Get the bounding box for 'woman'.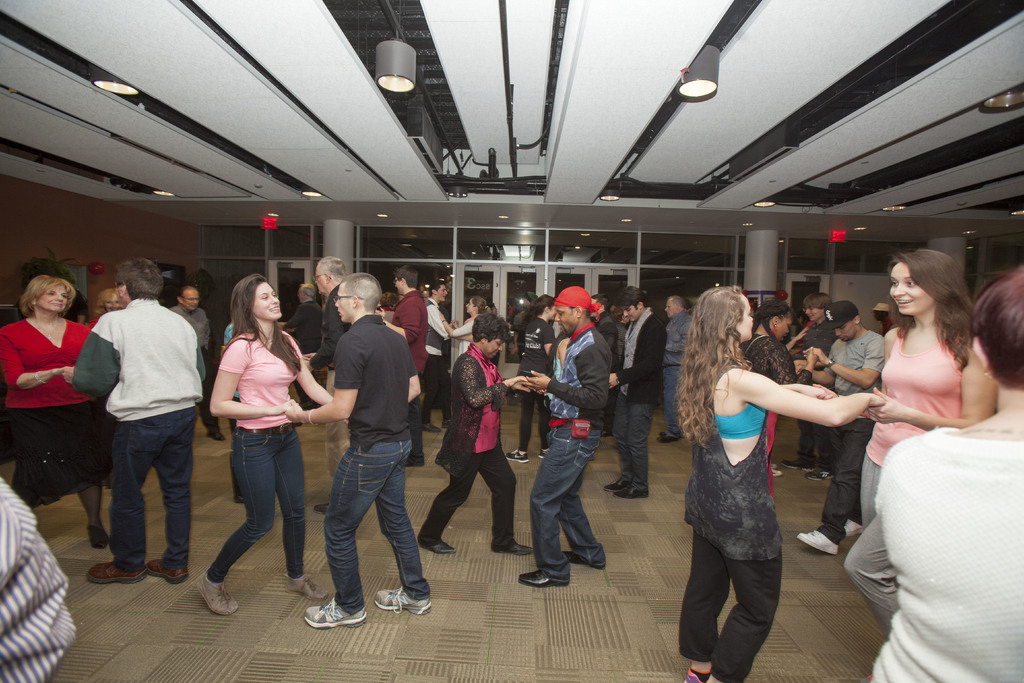
bbox(194, 272, 326, 621).
